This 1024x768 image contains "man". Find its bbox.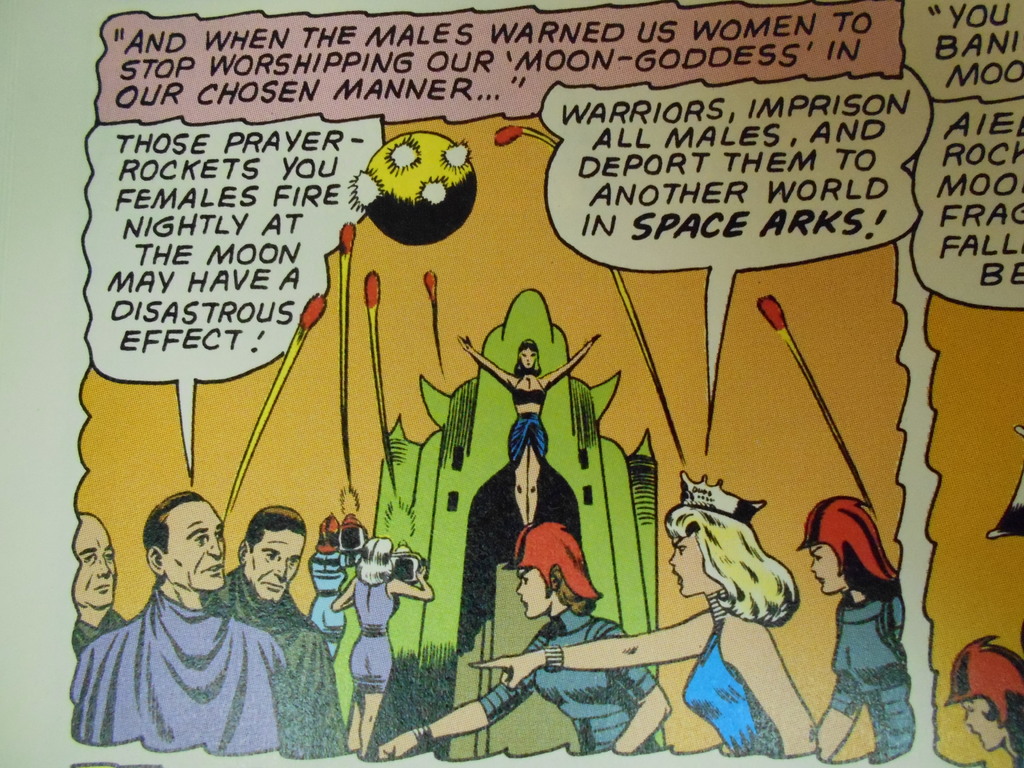
left=204, top=506, right=349, bottom=757.
